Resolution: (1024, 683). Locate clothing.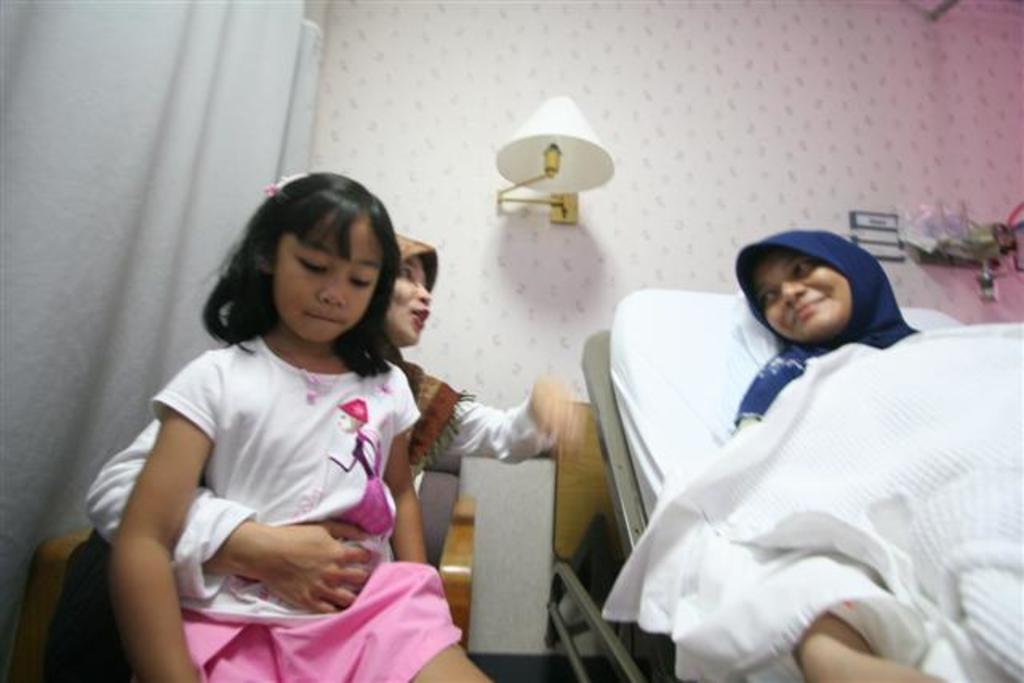
box(598, 254, 998, 677).
